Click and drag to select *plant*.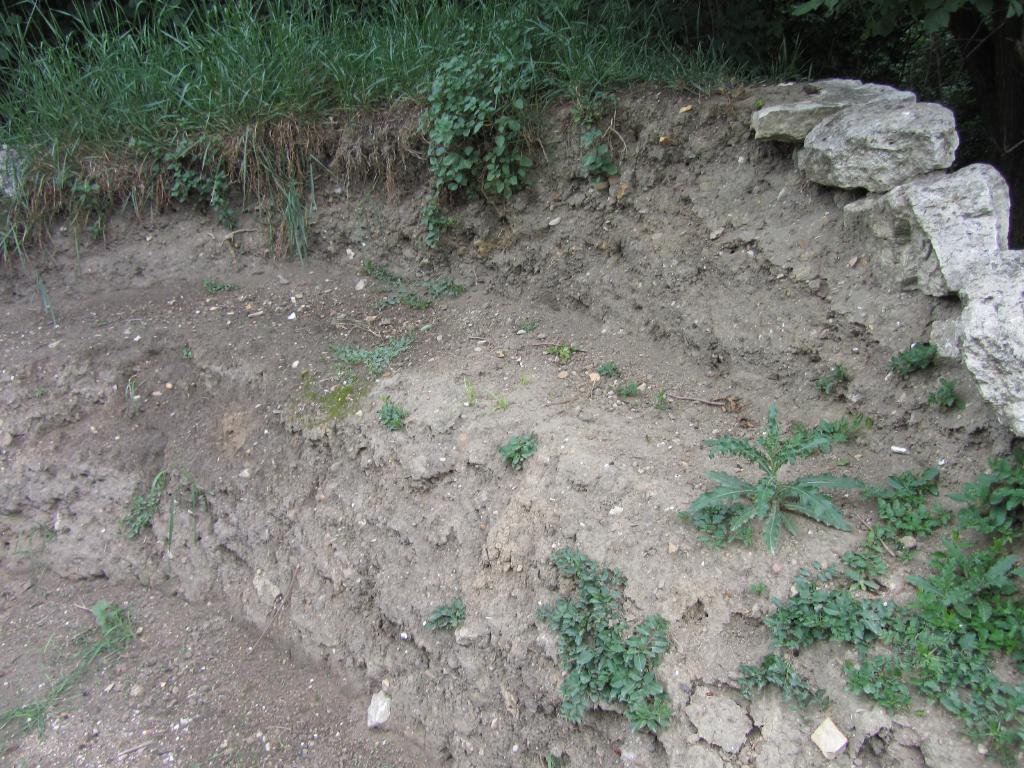
Selection: l=926, t=372, r=972, b=415.
